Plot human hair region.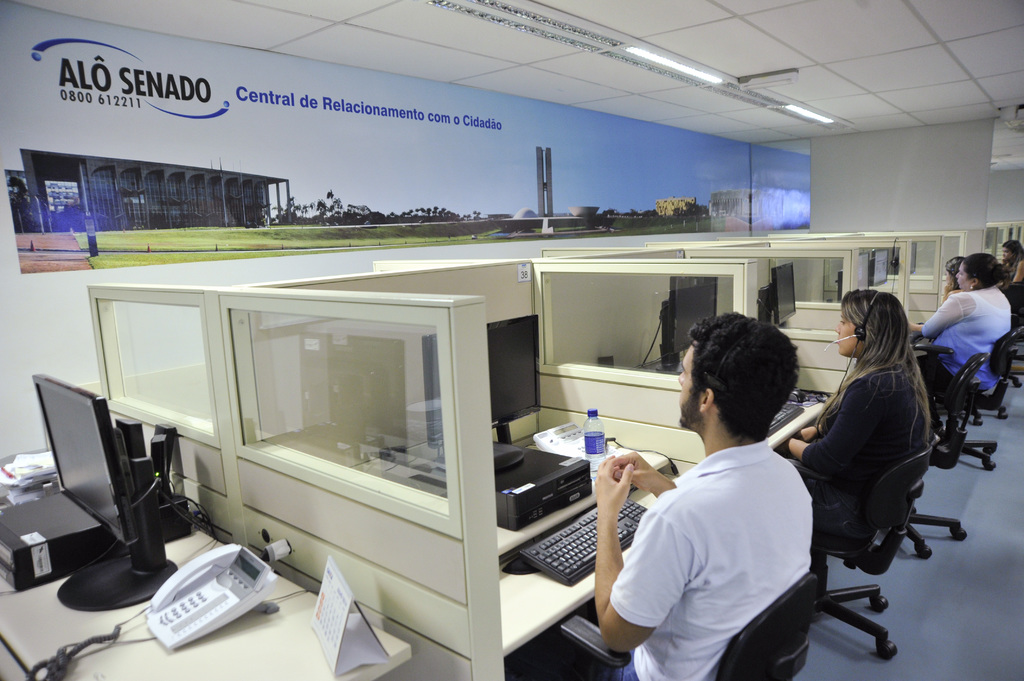
Plotted at (681, 310, 799, 443).
